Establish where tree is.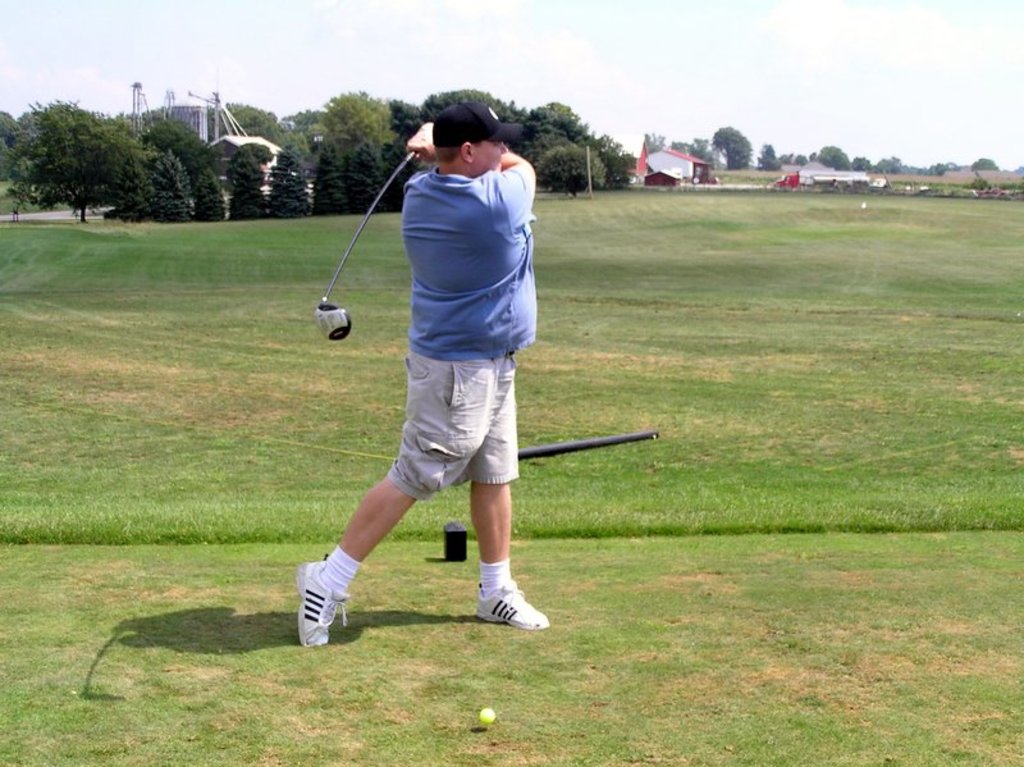
Established at x1=513, y1=101, x2=645, y2=202.
